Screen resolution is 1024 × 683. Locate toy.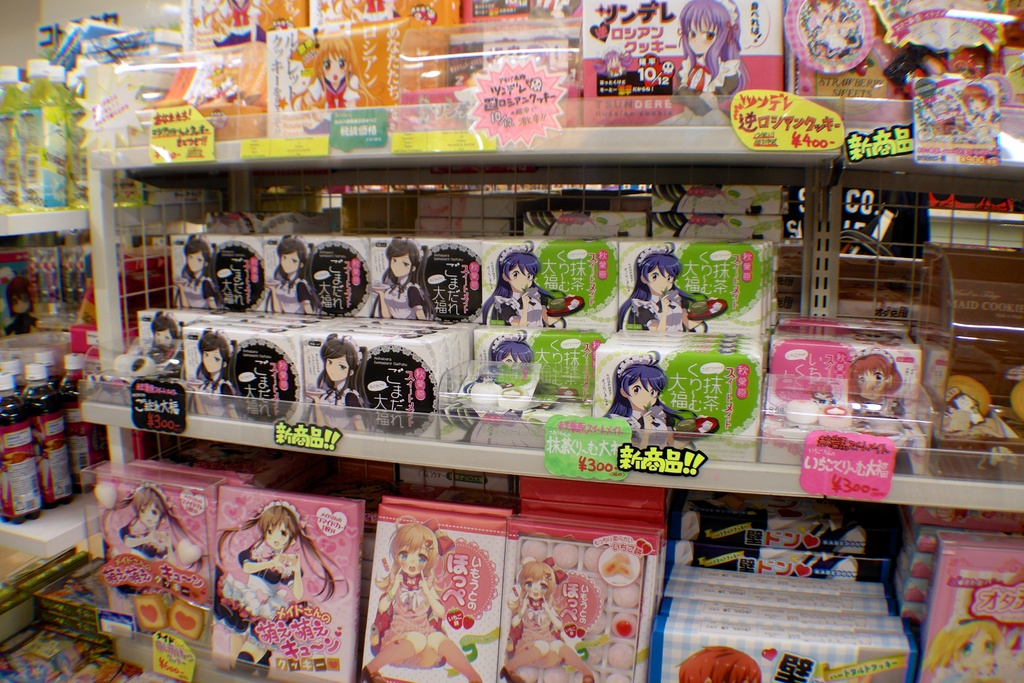
x1=805 y1=0 x2=851 y2=52.
